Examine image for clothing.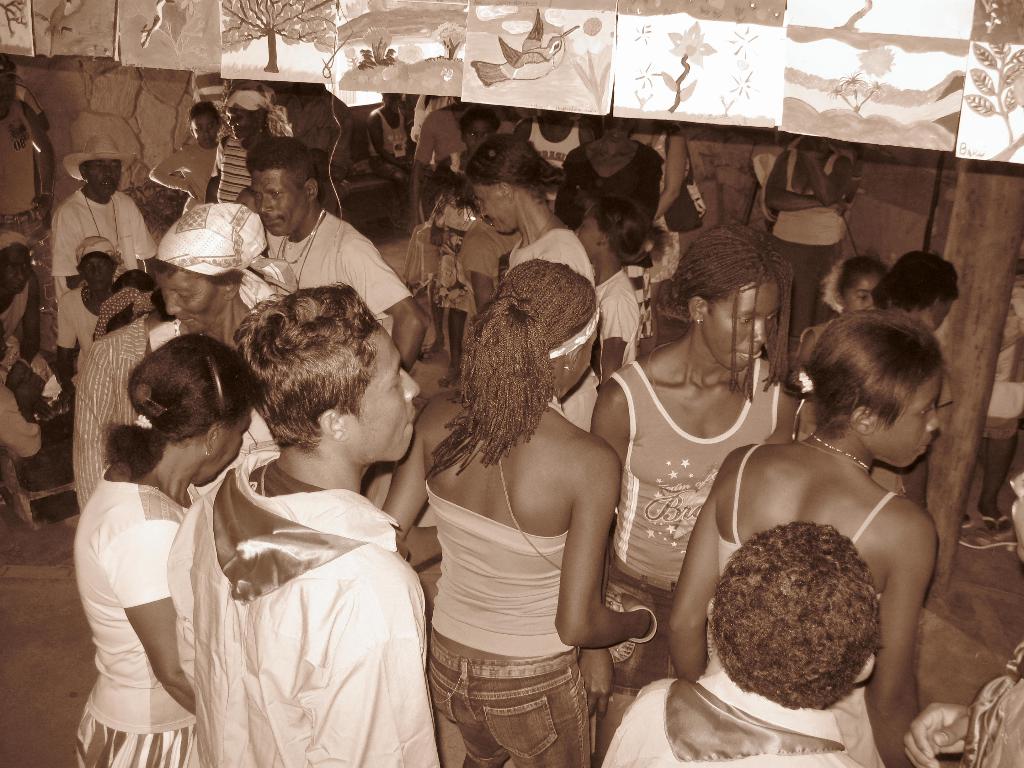
Examination result: <box>49,186,156,301</box>.
